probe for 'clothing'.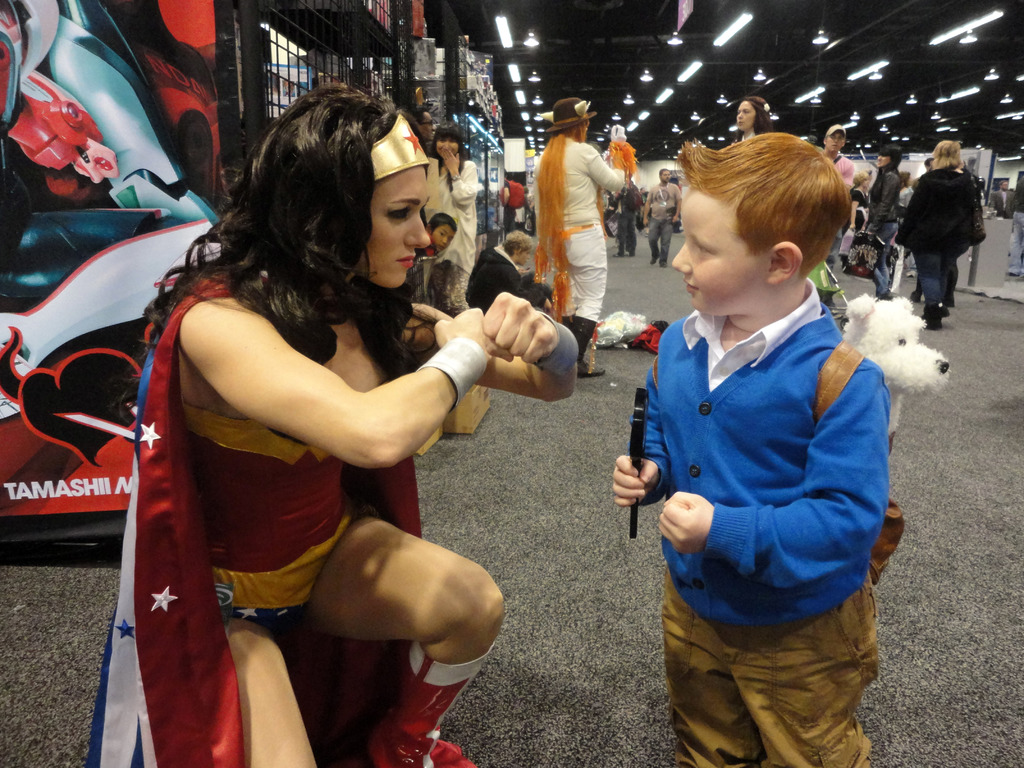
Probe result: 504,176,525,222.
